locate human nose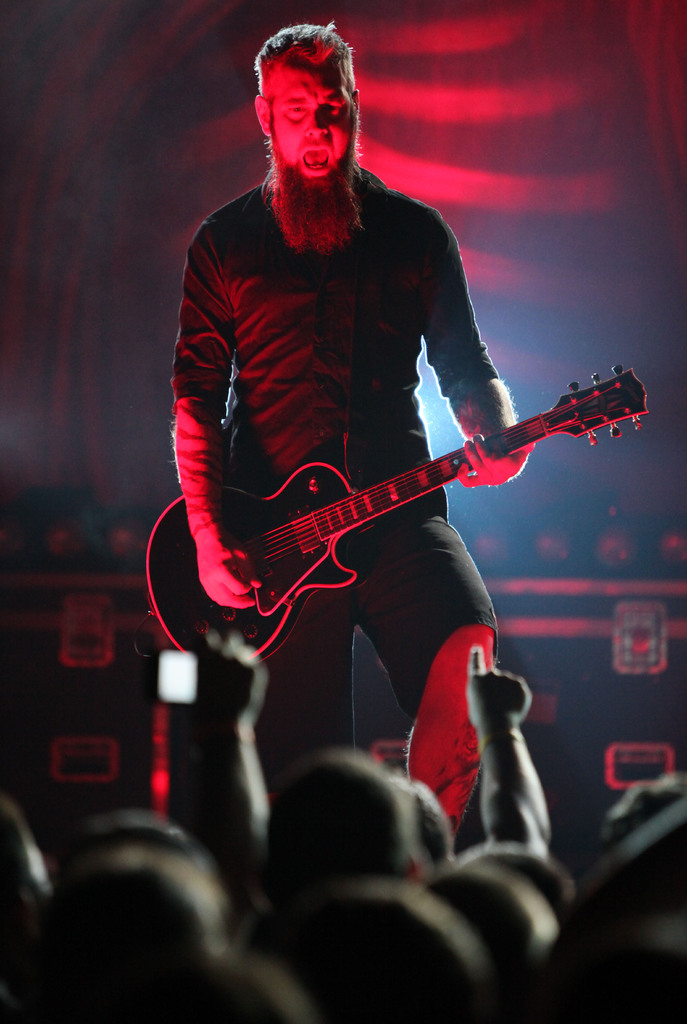
box=[306, 109, 327, 132]
